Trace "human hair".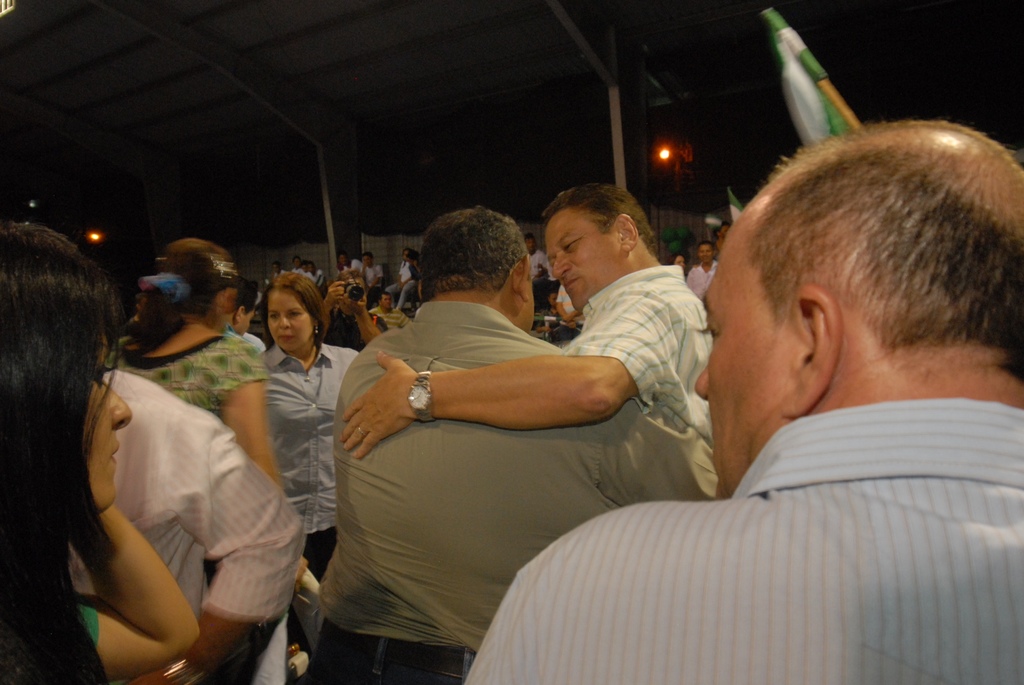
Traced to (545,179,660,259).
